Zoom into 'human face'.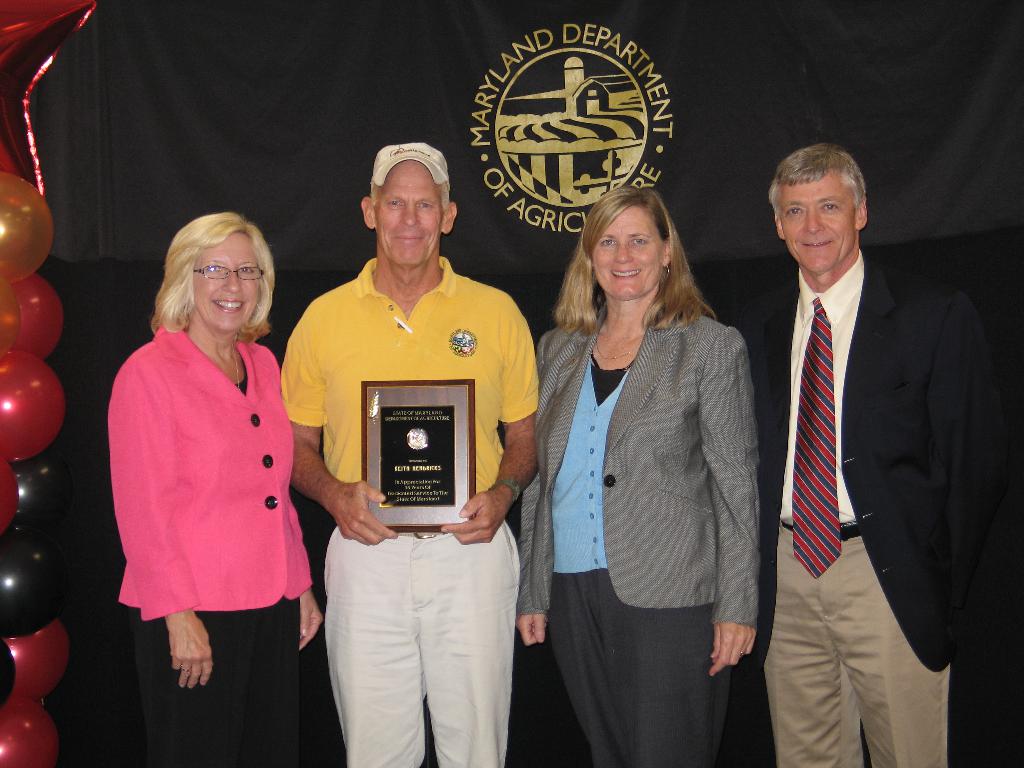
Zoom target: box(593, 206, 661, 299).
